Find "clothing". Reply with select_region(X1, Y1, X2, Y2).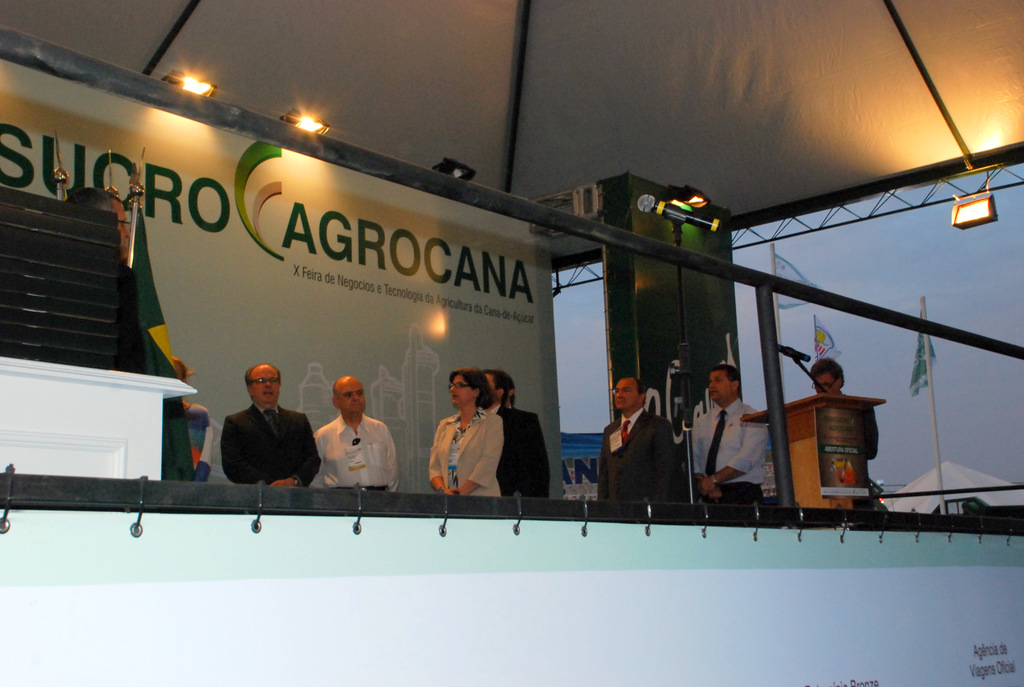
select_region(689, 396, 768, 503).
